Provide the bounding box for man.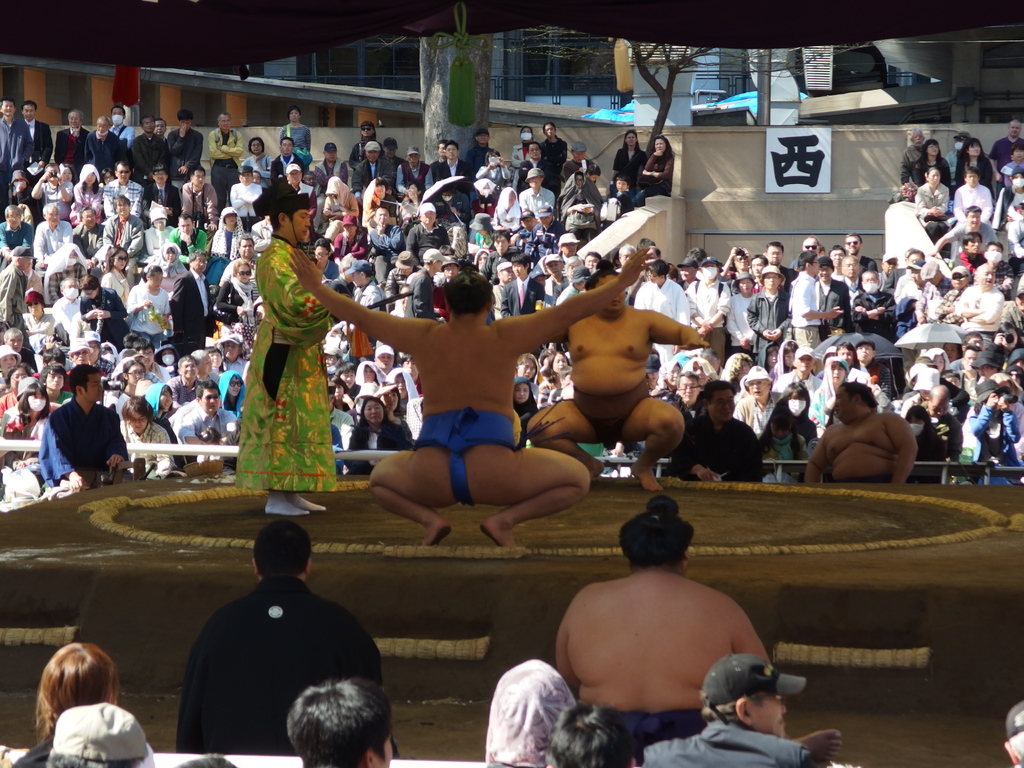
bbox(325, 379, 349, 454).
